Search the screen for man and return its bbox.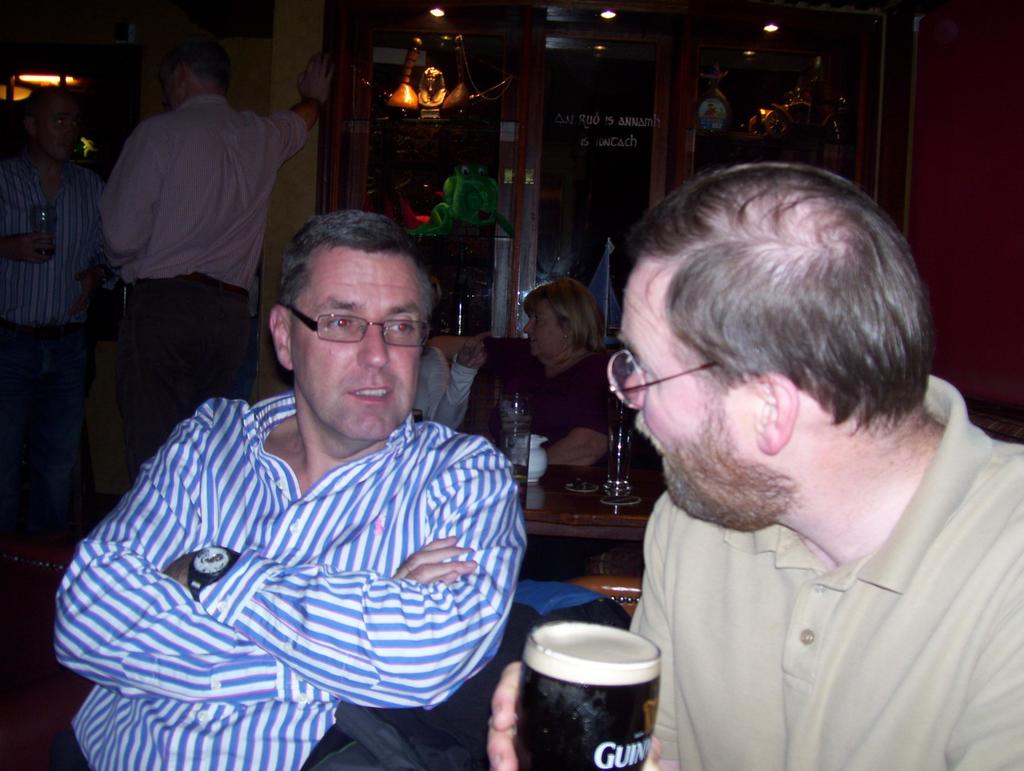
Found: 0:86:101:537.
